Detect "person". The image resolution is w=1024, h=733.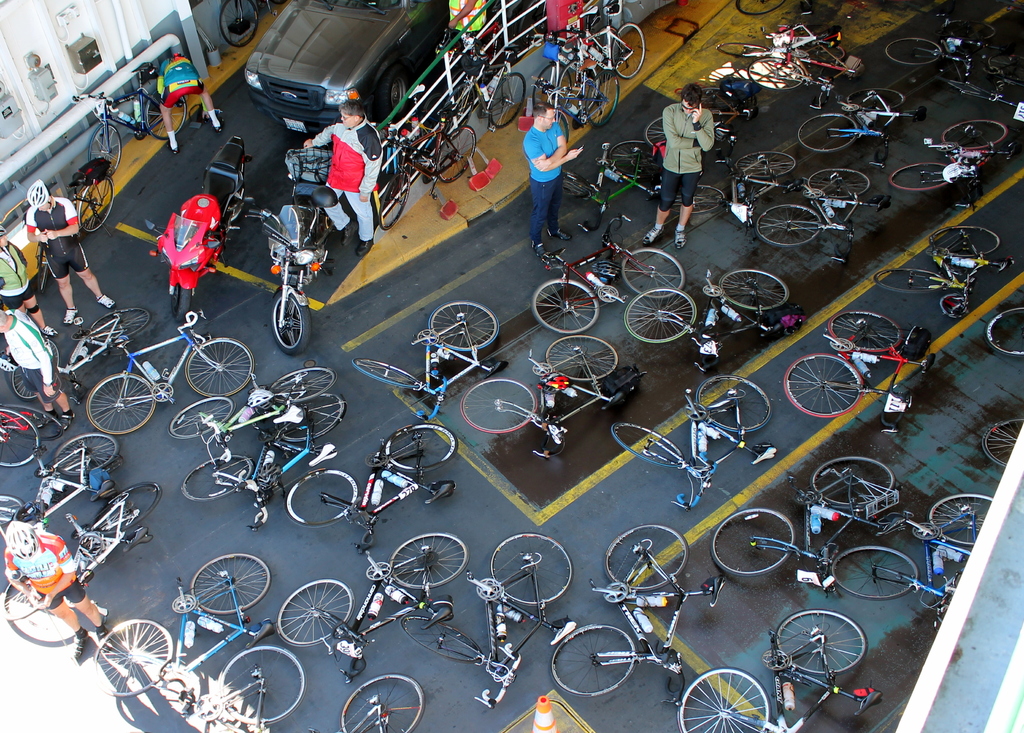
rect(527, 101, 584, 257).
